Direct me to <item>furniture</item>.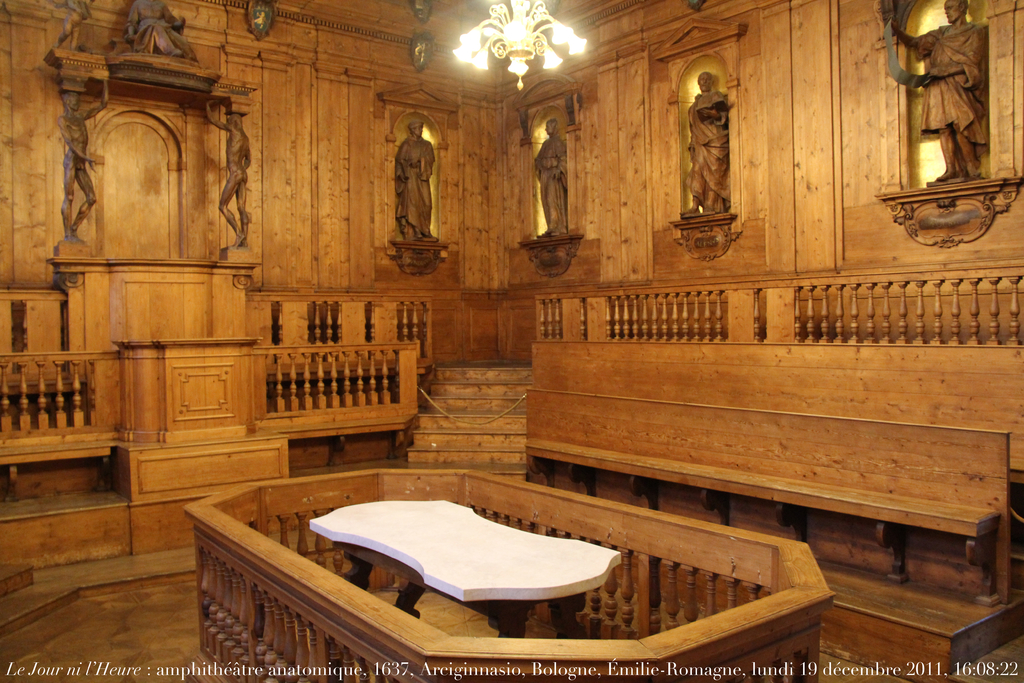
Direction: detection(308, 498, 620, 643).
